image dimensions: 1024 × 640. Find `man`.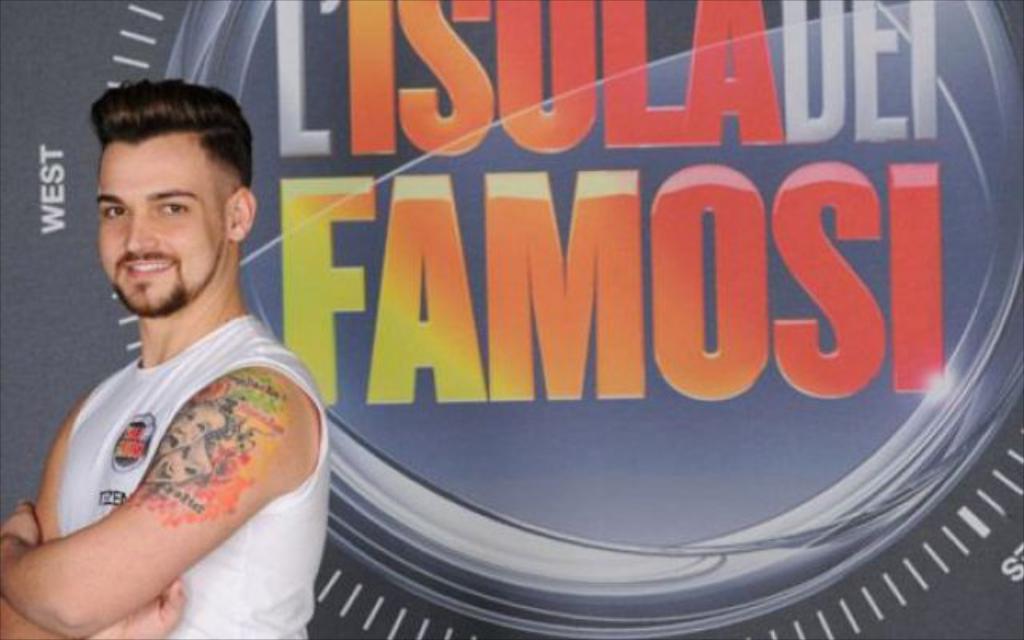
<region>11, 59, 331, 639</region>.
